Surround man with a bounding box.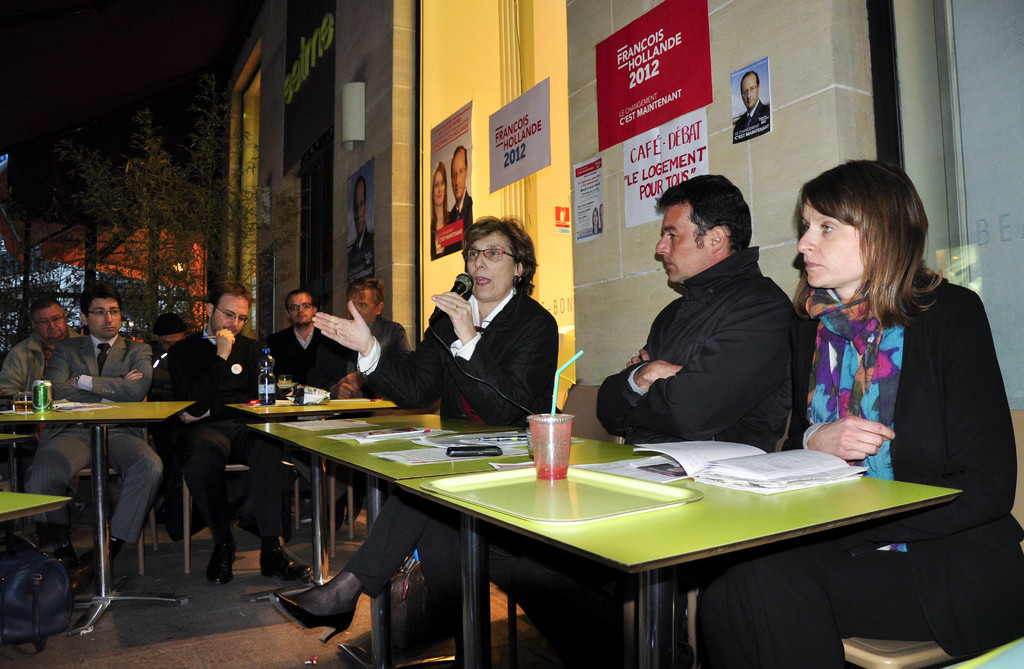
{"x1": 331, "y1": 271, "x2": 407, "y2": 405}.
